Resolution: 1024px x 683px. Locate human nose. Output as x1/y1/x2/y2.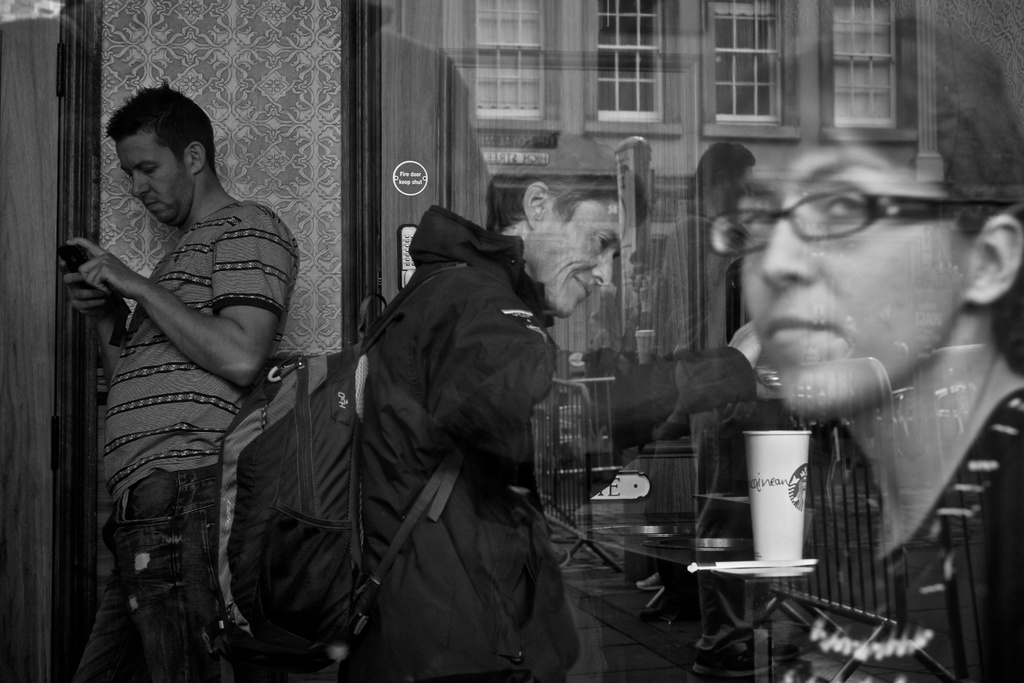
129/171/156/198.
